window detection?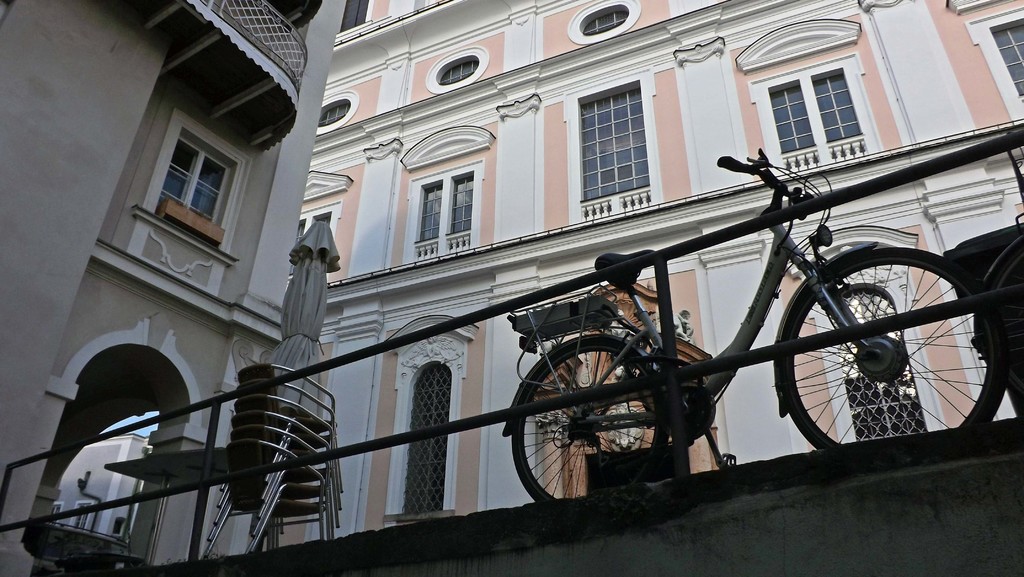
(412,160,484,250)
